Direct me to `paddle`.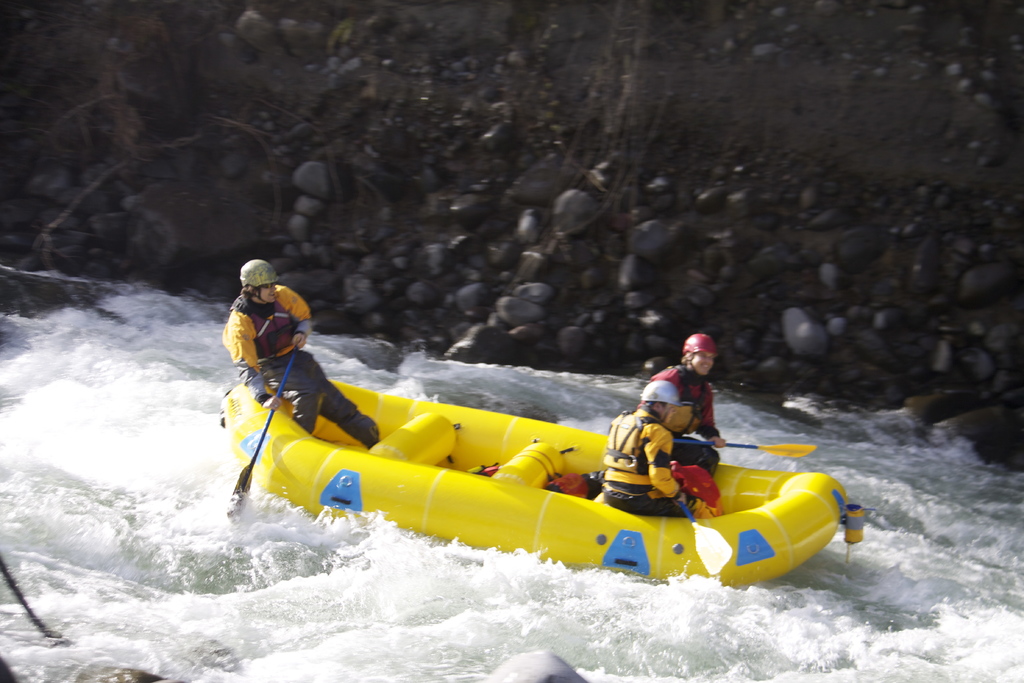
Direction: <bbox>225, 342, 301, 518</bbox>.
